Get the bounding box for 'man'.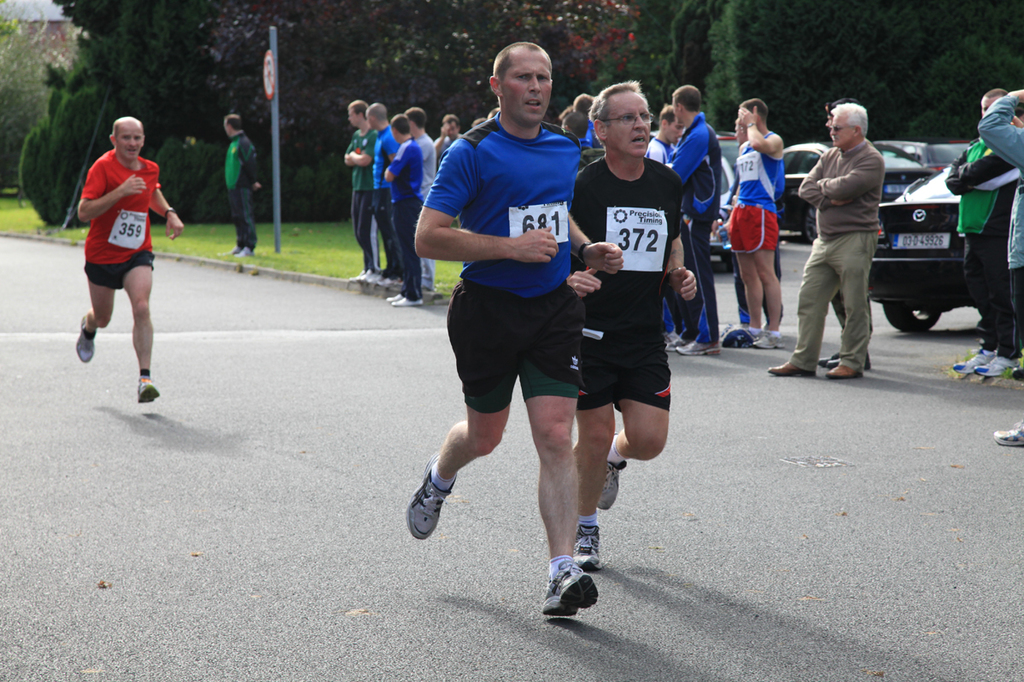
(left=559, top=114, right=587, bottom=131).
